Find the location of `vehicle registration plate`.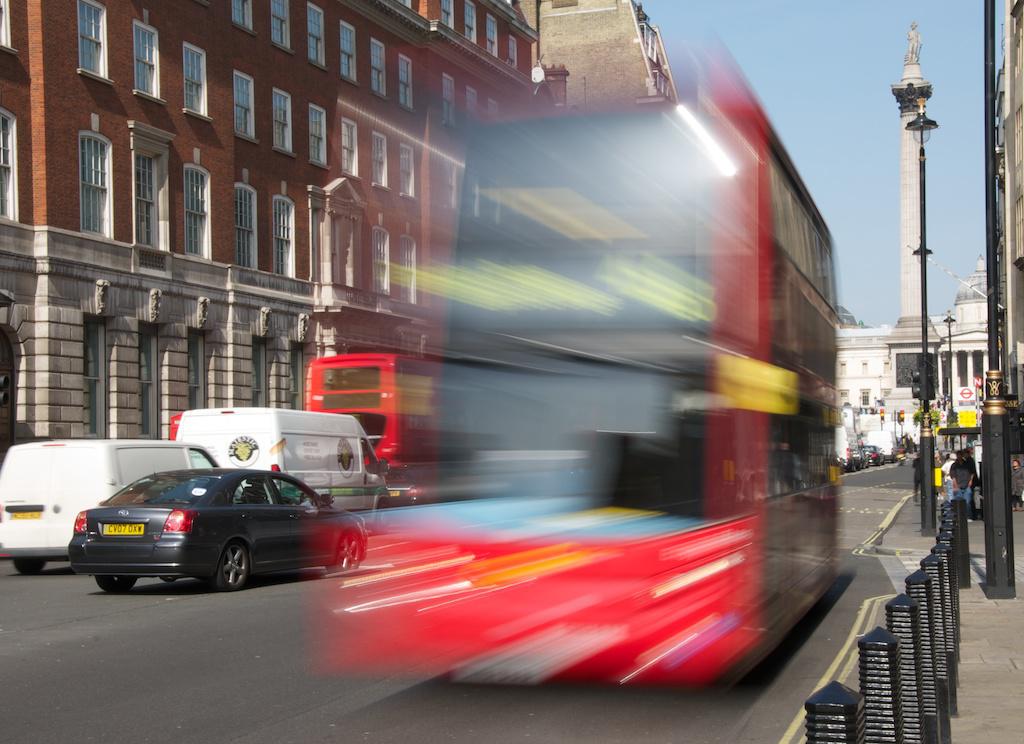
Location: left=101, top=523, right=144, bottom=535.
